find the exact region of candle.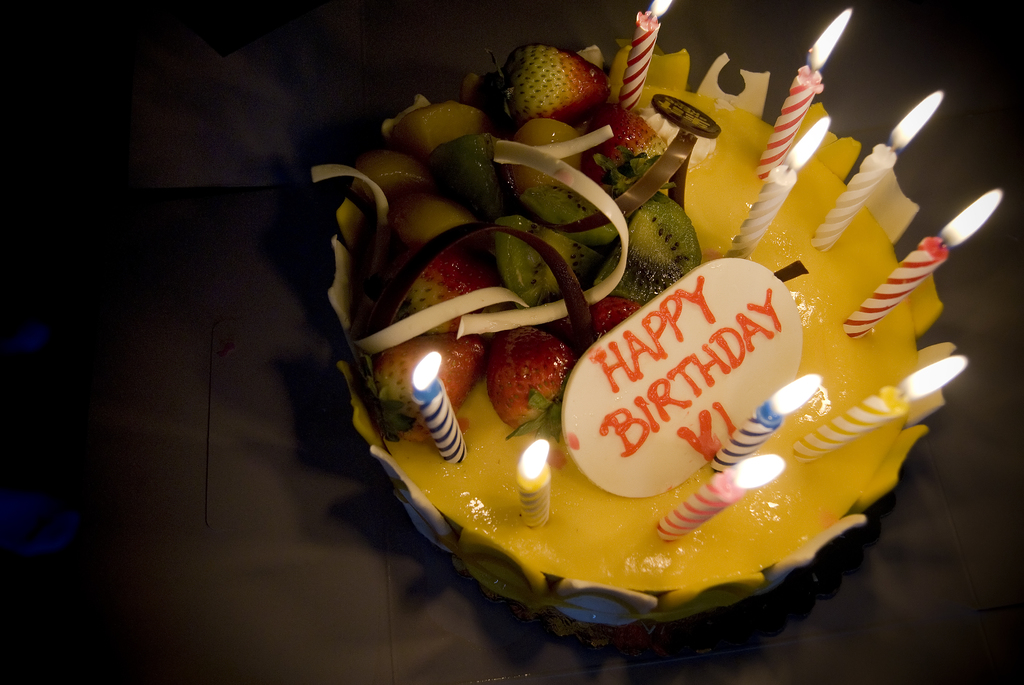
Exact region: l=518, t=441, r=550, b=526.
